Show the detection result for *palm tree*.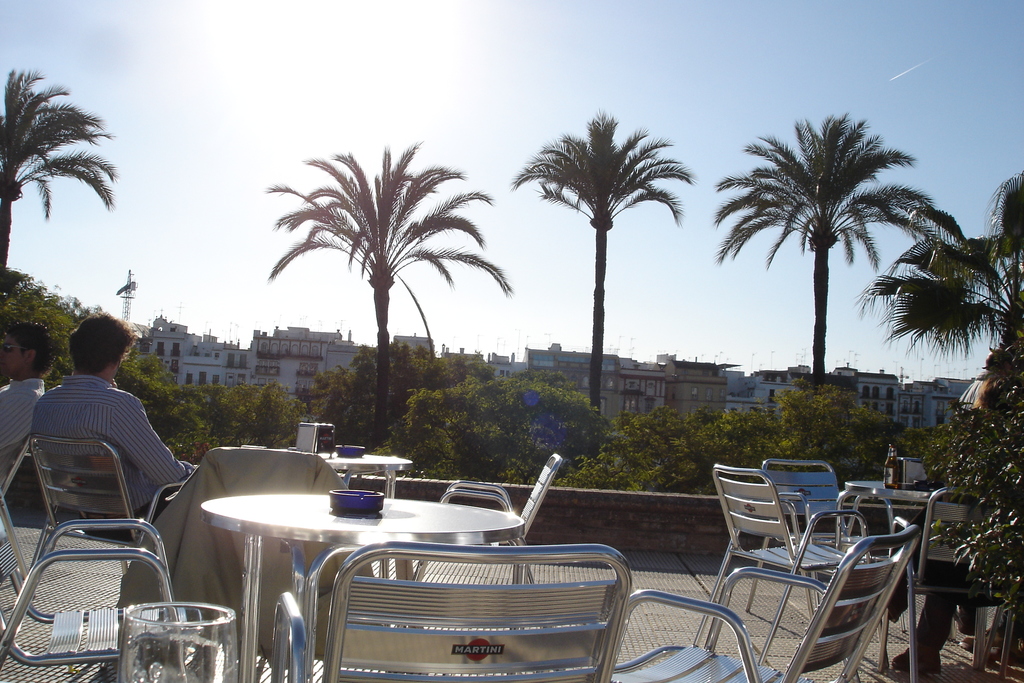
[x1=513, y1=115, x2=682, y2=439].
